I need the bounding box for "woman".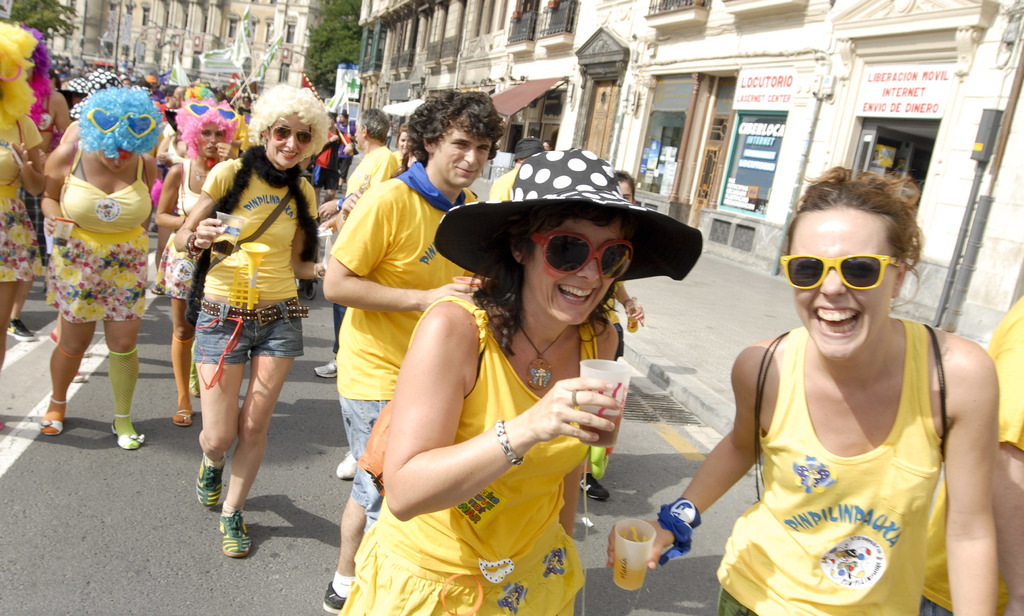
Here it is: bbox=[0, 16, 47, 386].
